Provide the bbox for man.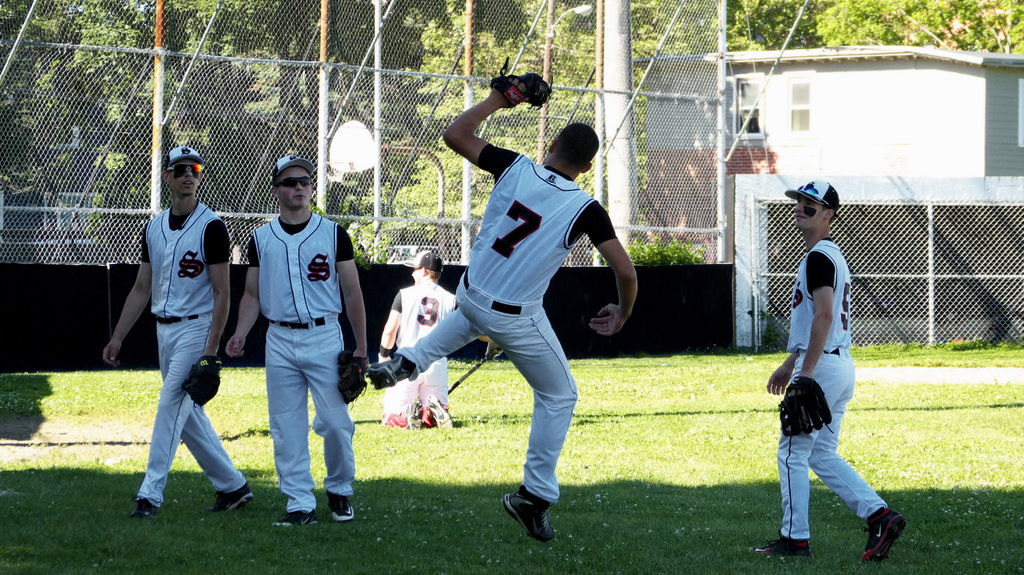
locate(367, 56, 640, 546).
